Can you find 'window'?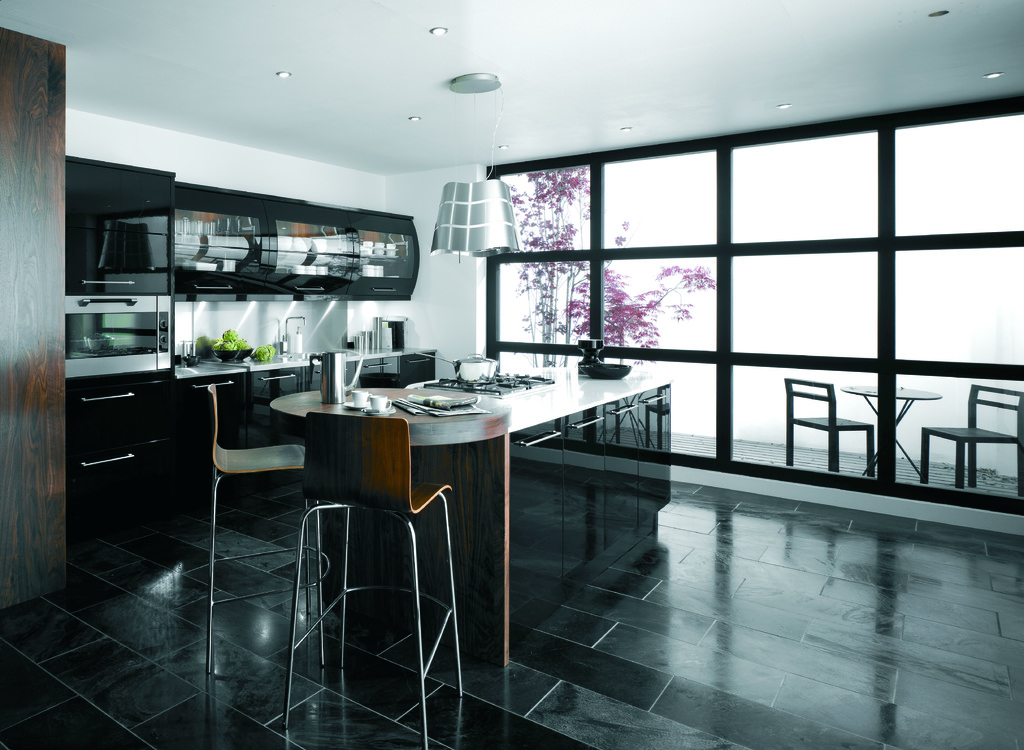
Yes, bounding box: x1=477, y1=86, x2=988, y2=477.
